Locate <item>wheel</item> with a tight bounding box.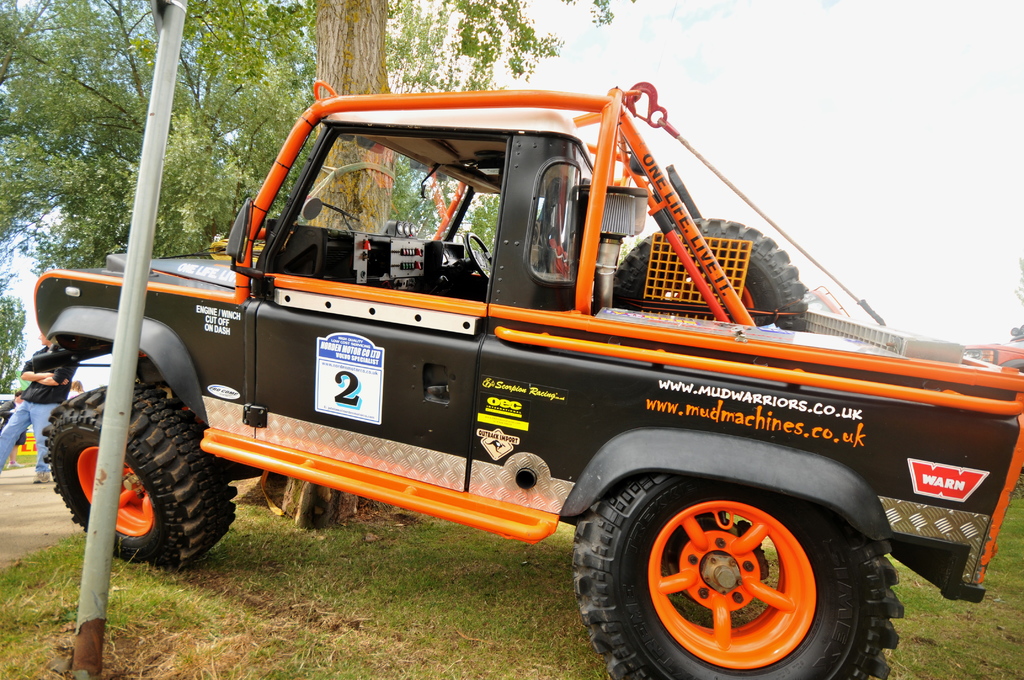
[567, 467, 868, 673].
